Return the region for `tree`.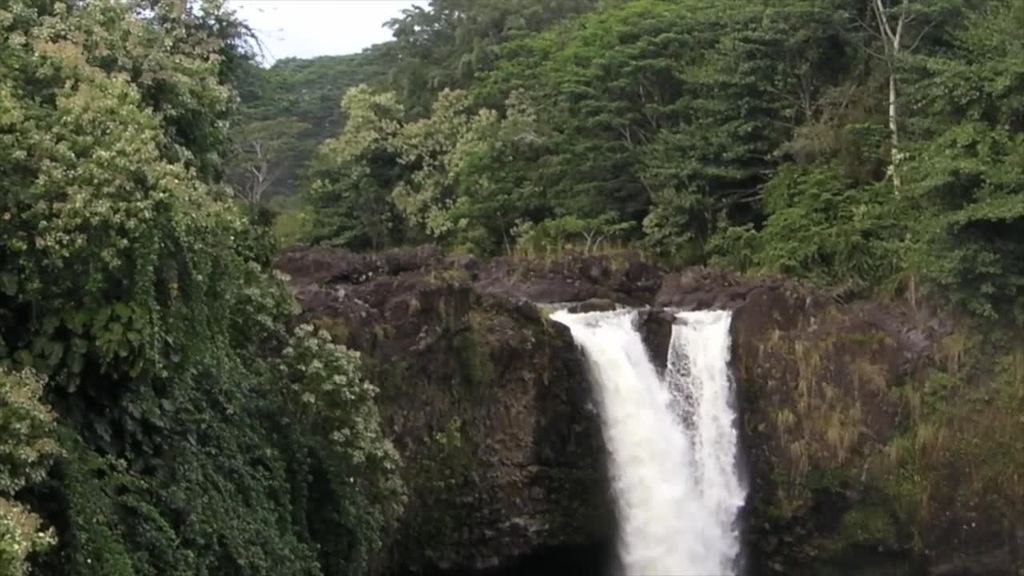
BBox(217, 37, 410, 250).
